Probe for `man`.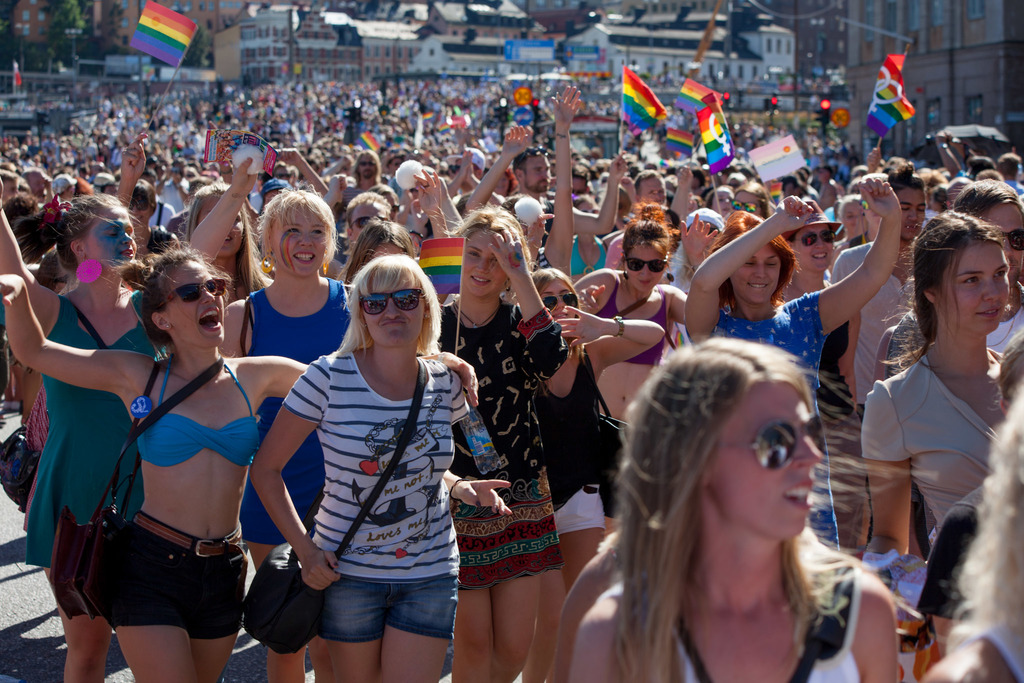
Probe result: x1=512, y1=145, x2=552, y2=213.
